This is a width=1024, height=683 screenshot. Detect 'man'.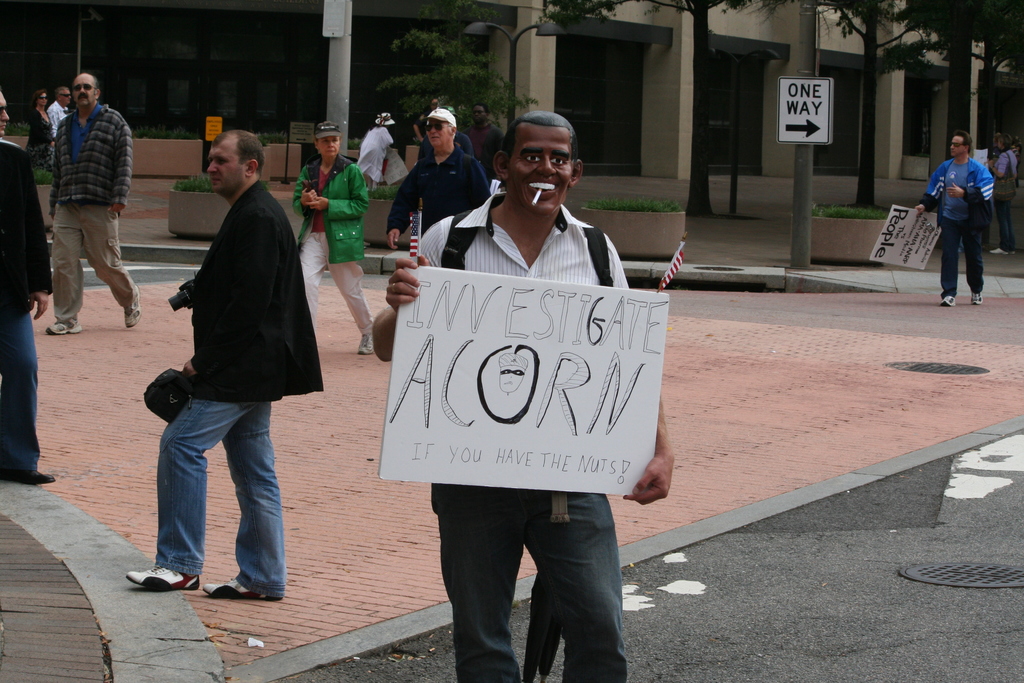
bbox=[371, 113, 628, 682].
